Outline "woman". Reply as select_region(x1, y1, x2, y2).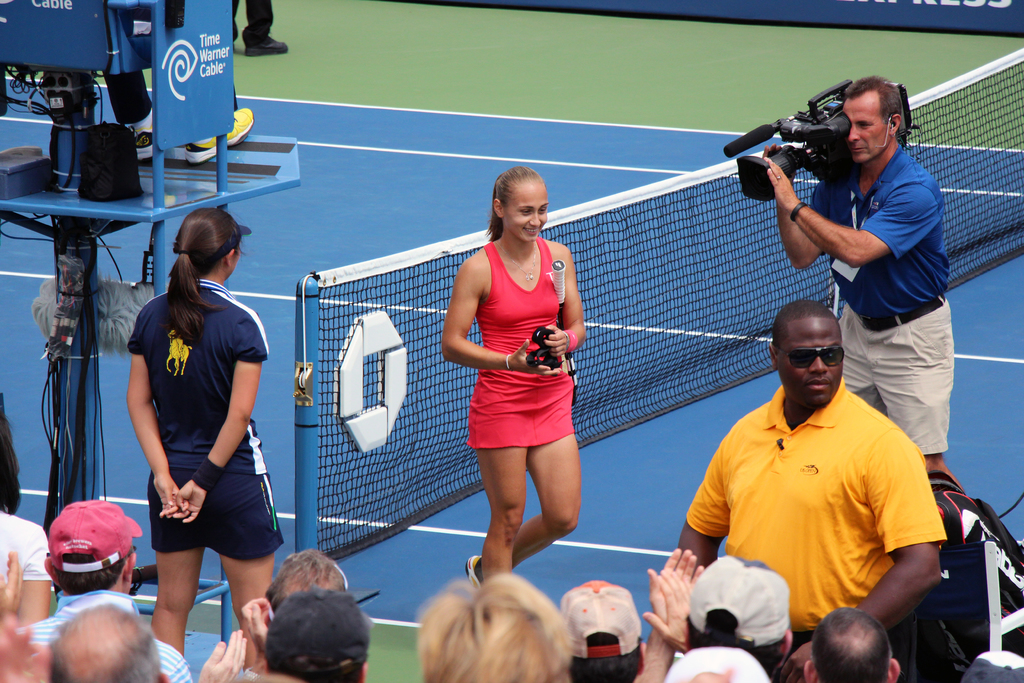
select_region(125, 208, 282, 659).
